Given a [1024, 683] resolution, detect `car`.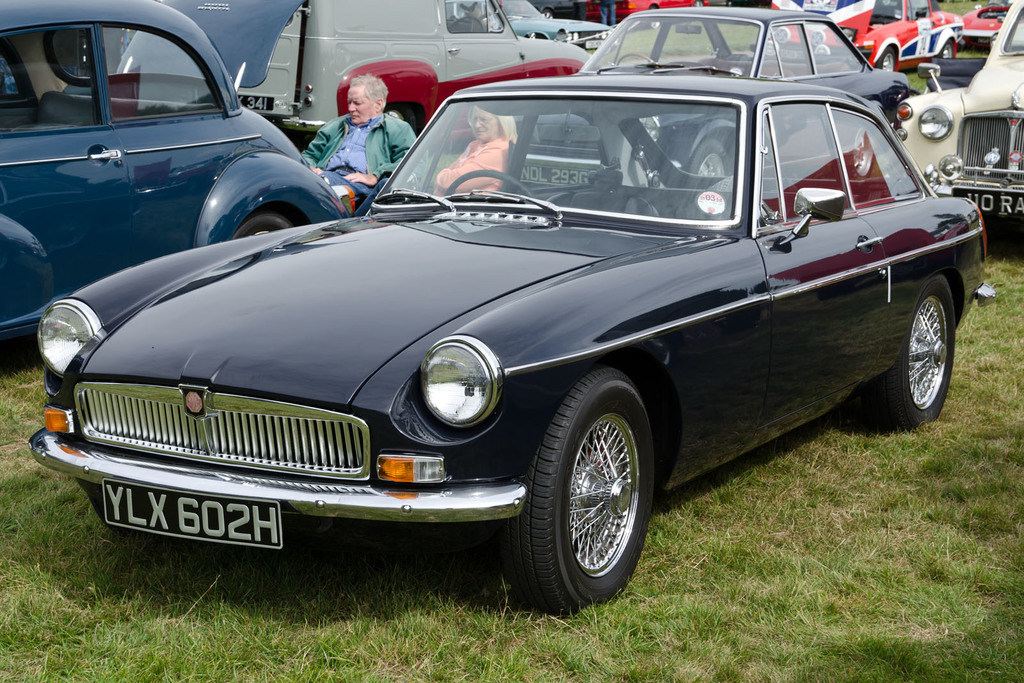
bbox=(577, 9, 910, 127).
